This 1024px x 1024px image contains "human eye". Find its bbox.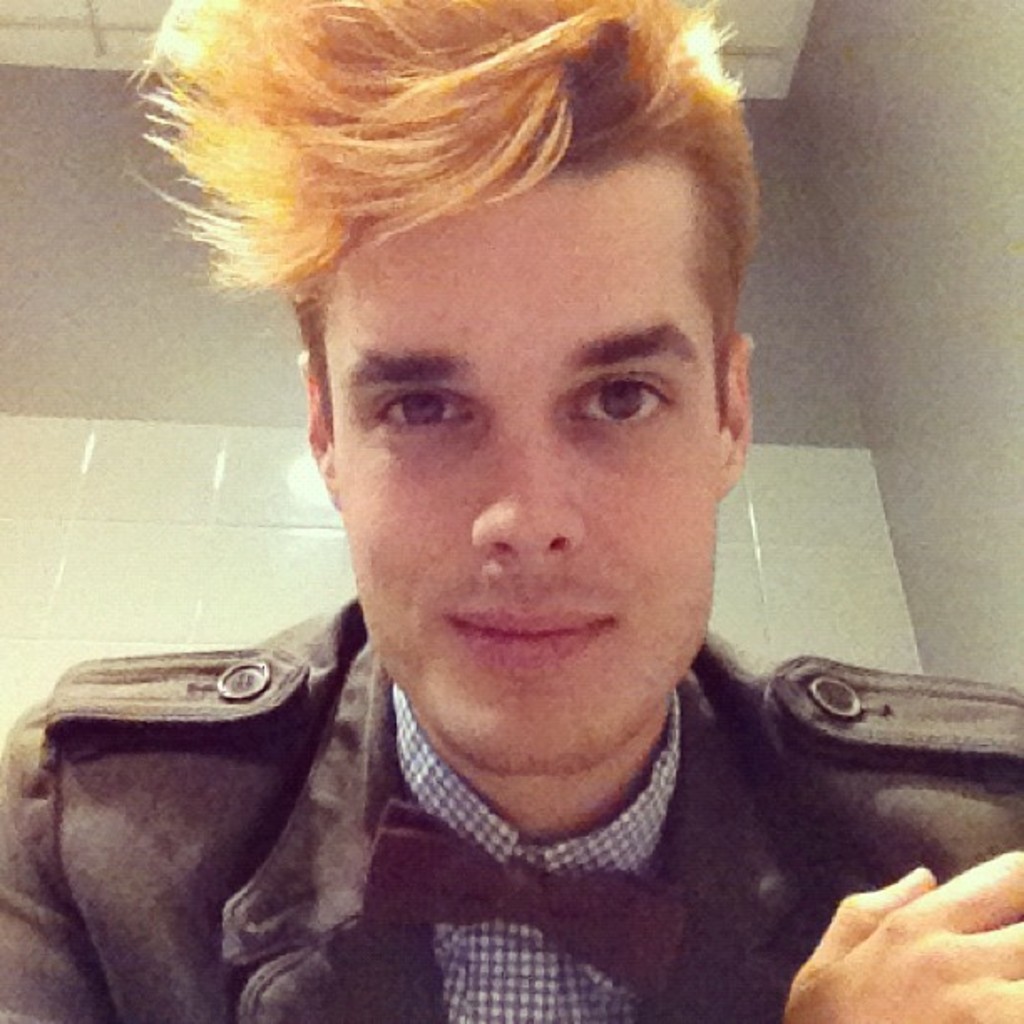
select_region(564, 365, 671, 433).
